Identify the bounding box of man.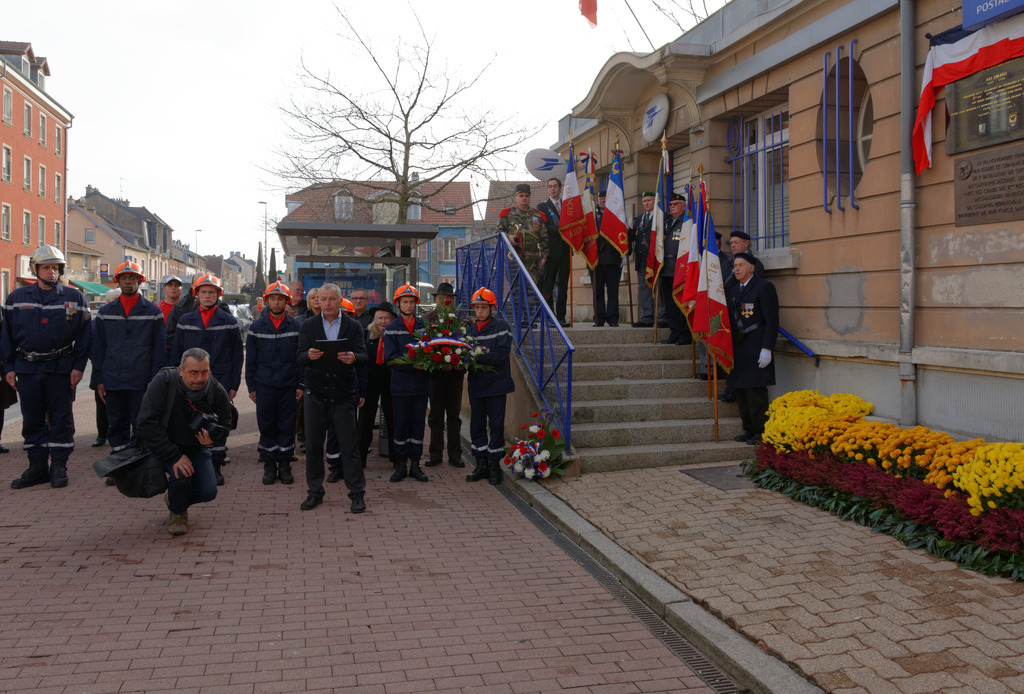
box(663, 190, 690, 346).
